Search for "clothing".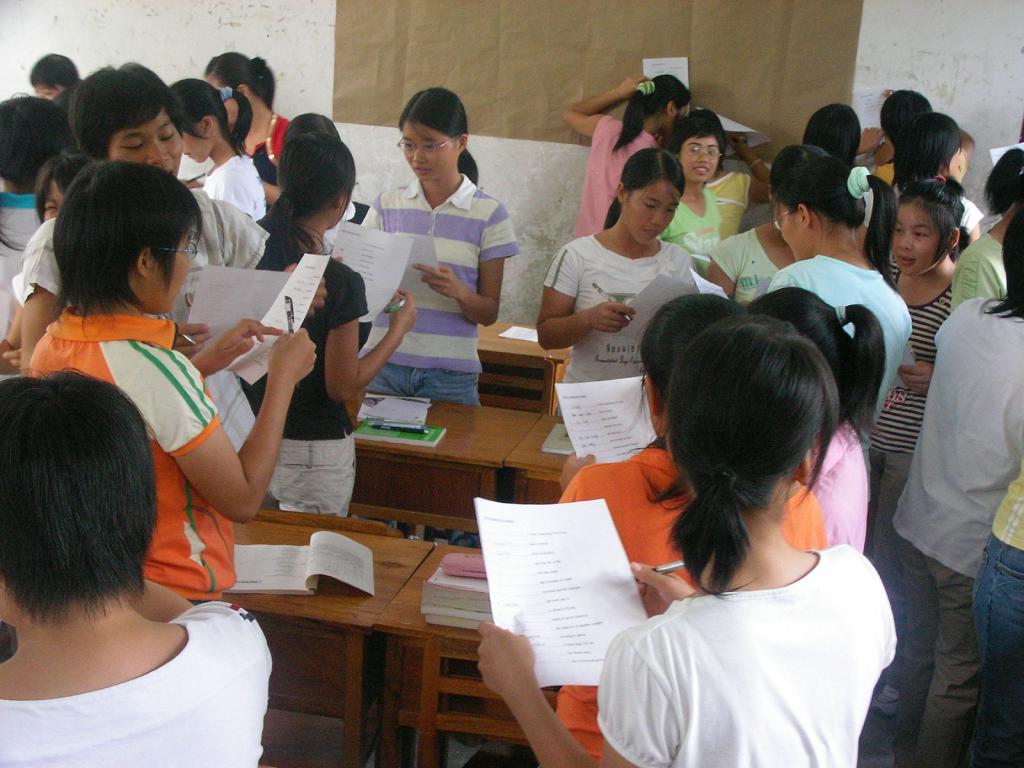
Found at left=765, top=245, right=920, bottom=474.
